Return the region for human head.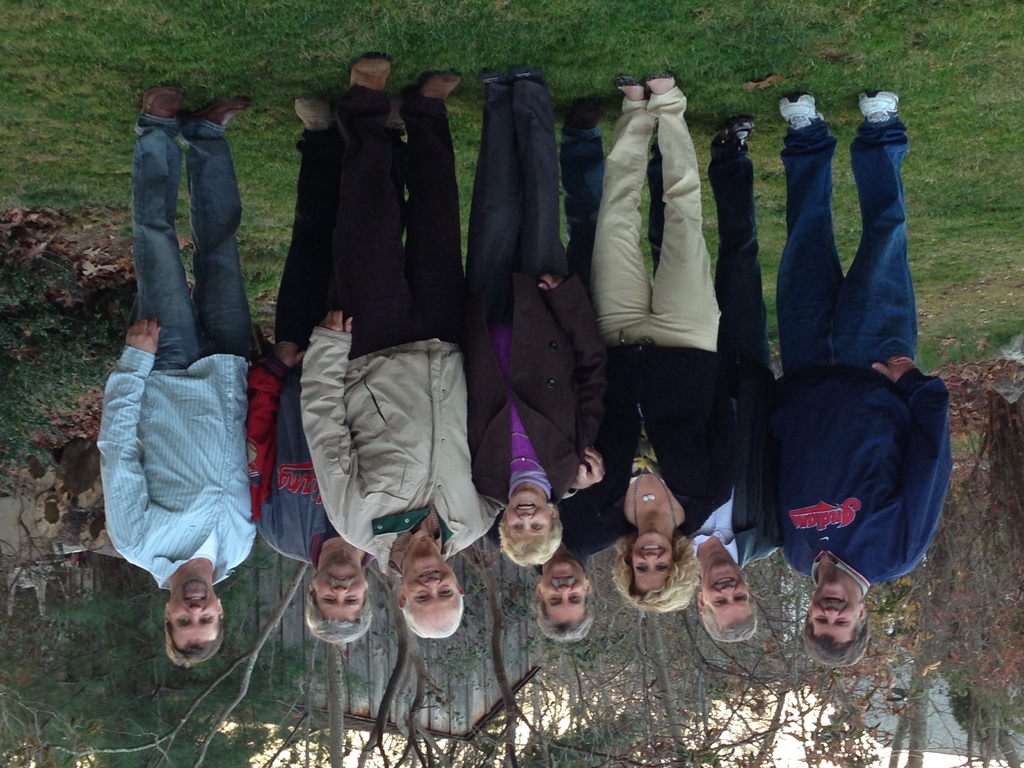
145 568 226 673.
